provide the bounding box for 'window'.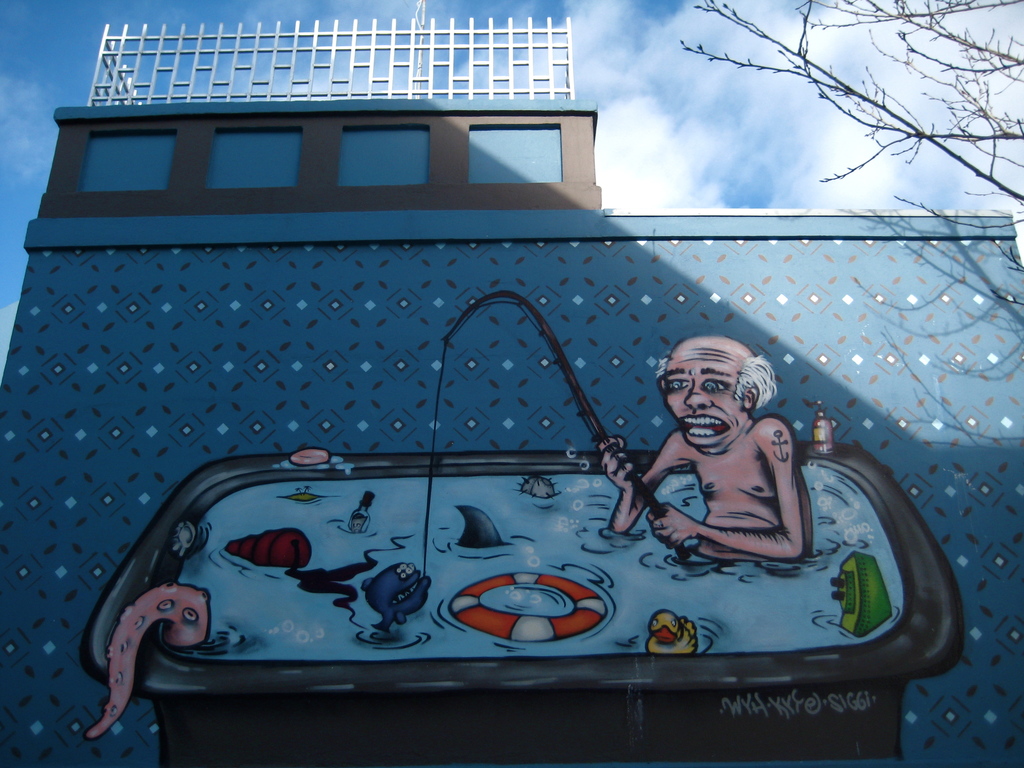
pyautogui.locateOnScreen(218, 127, 297, 188).
